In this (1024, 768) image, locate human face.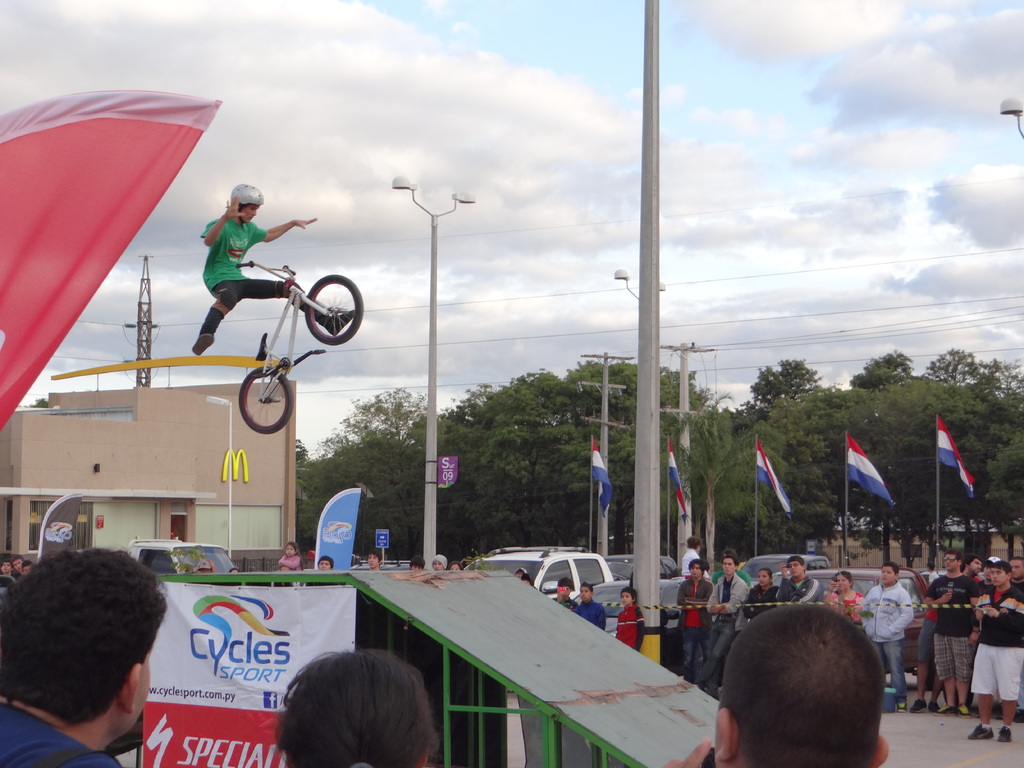
Bounding box: region(990, 569, 1006, 585).
